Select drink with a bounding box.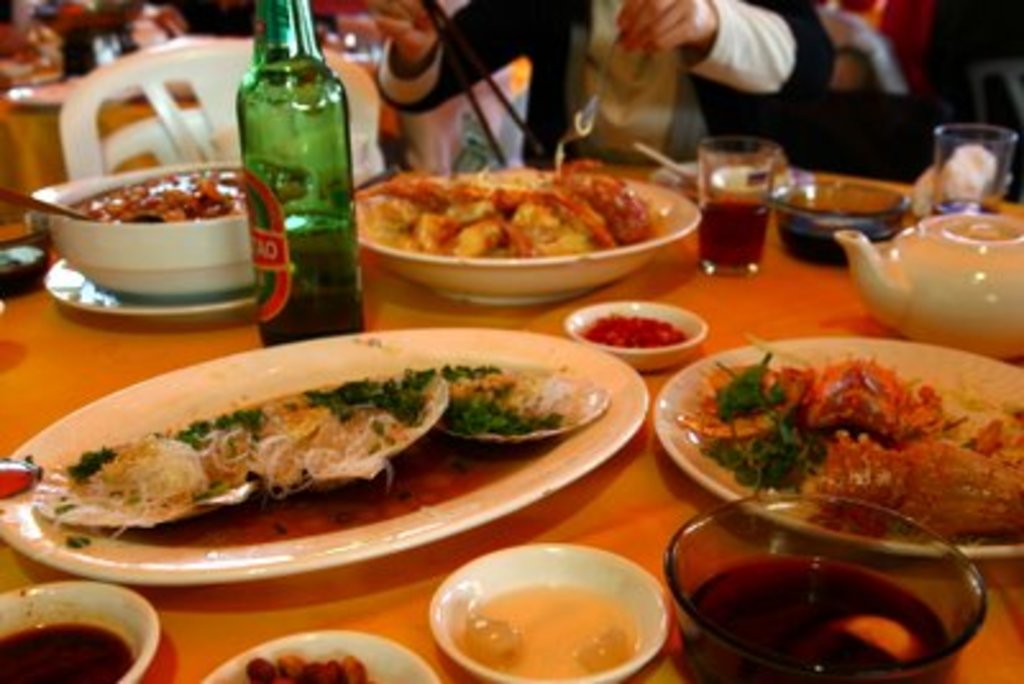
676:492:998:683.
